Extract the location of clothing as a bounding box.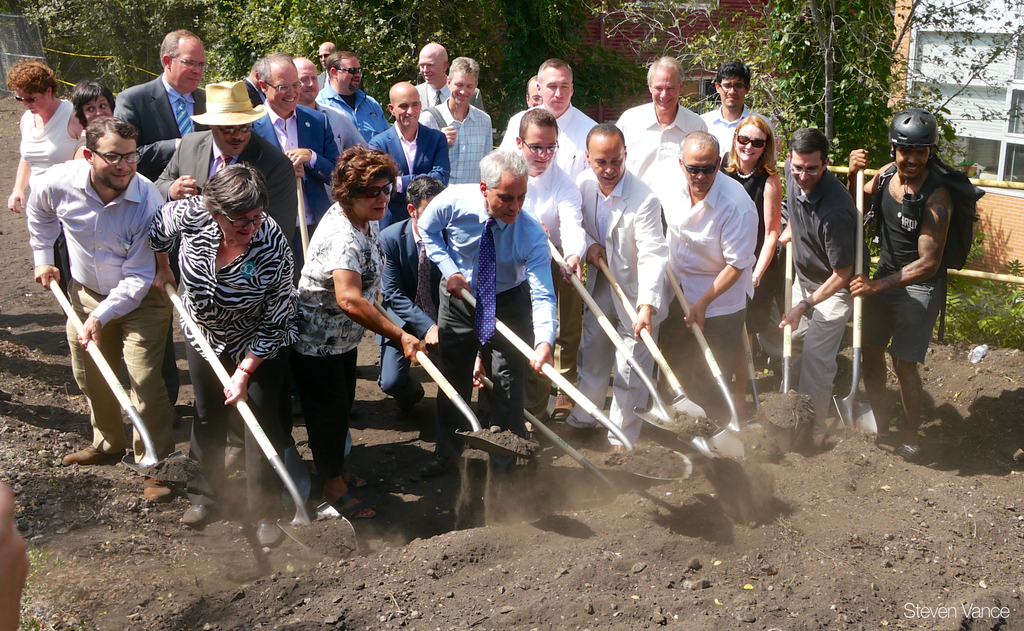
{"left": 22, "top": 157, "right": 167, "bottom": 442}.
